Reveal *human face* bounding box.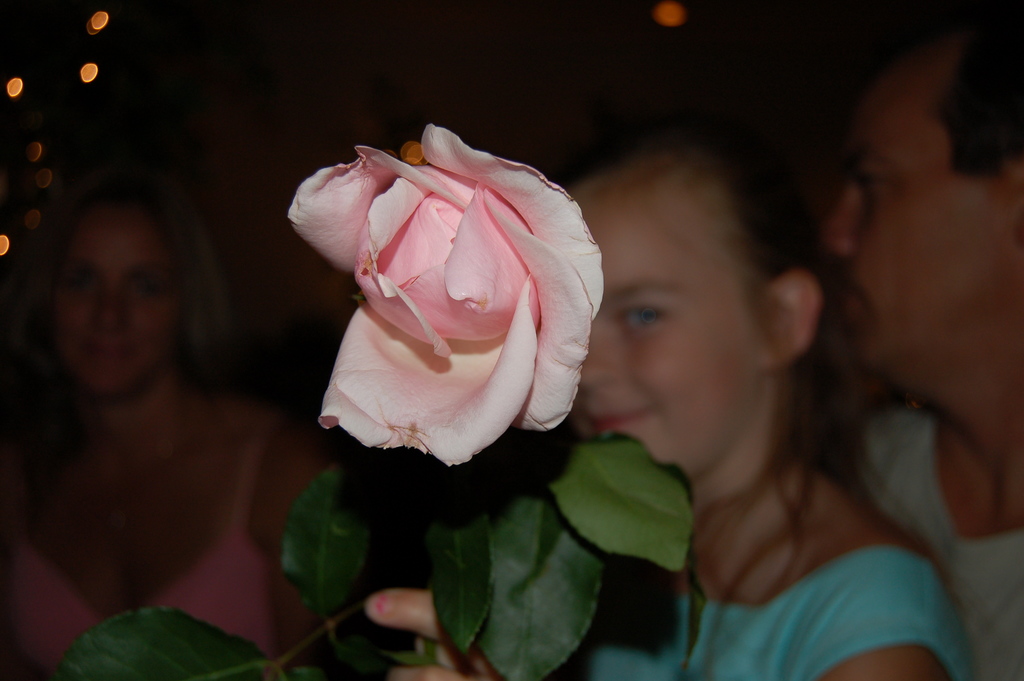
Revealed: {"left": 570, "top": 167, "right": 757, "bottom": 478}.
